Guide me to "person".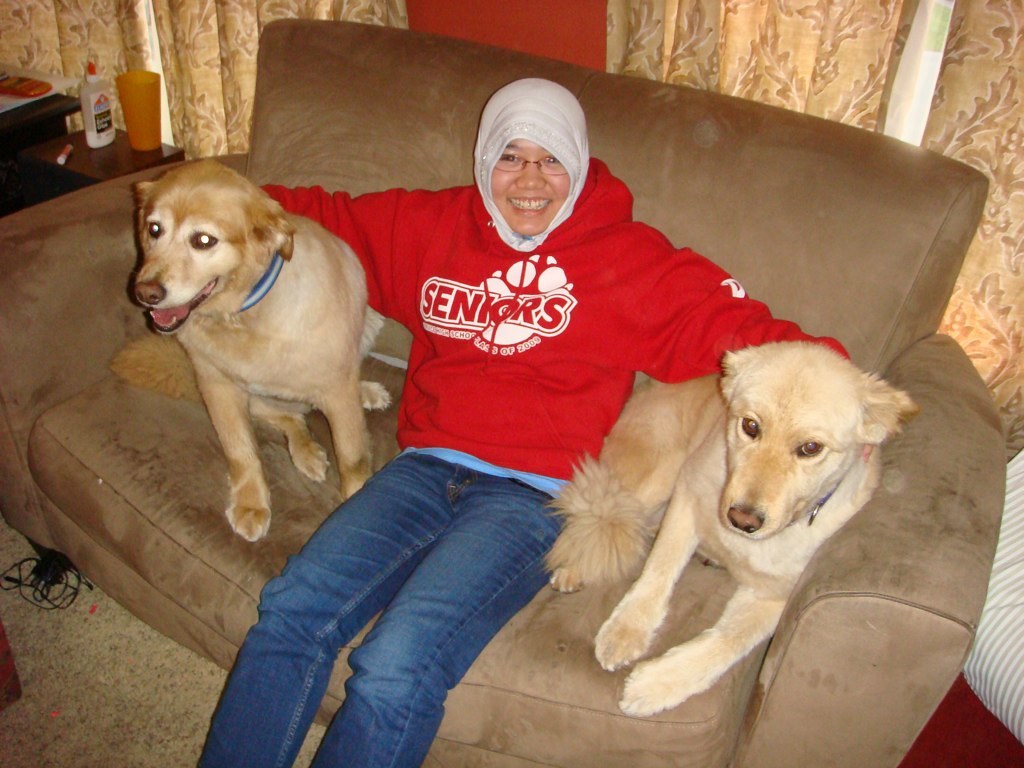
Guidance: crop(312, 71, 882, 722).
